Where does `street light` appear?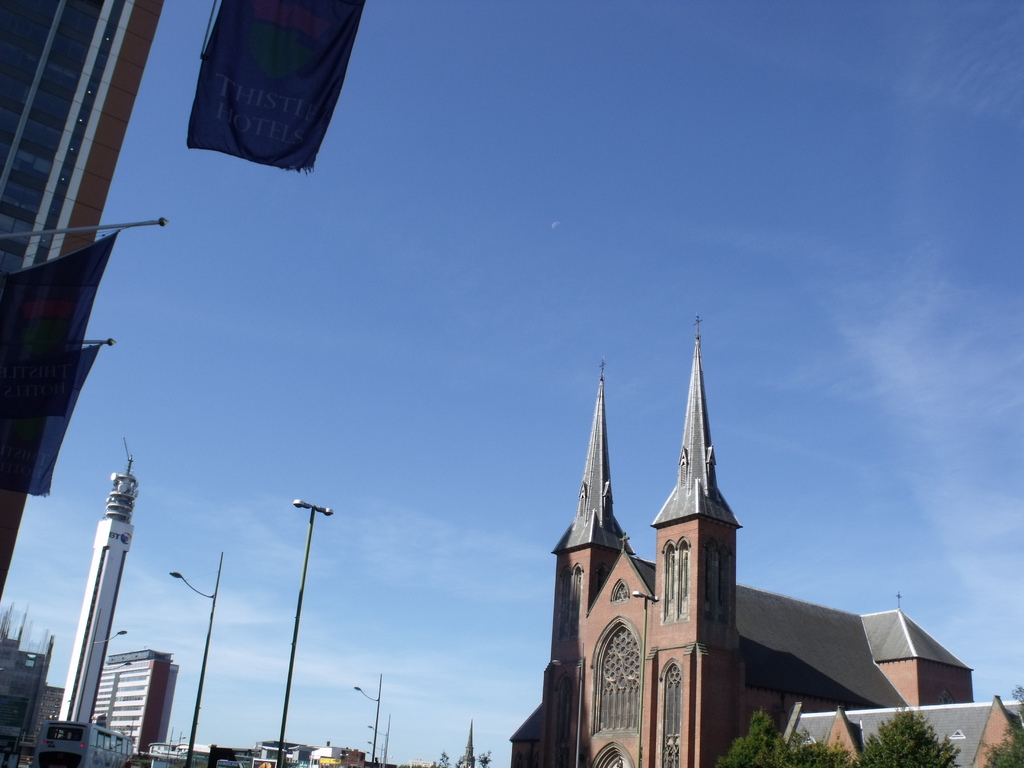
Appears at 366:735:388:749.
